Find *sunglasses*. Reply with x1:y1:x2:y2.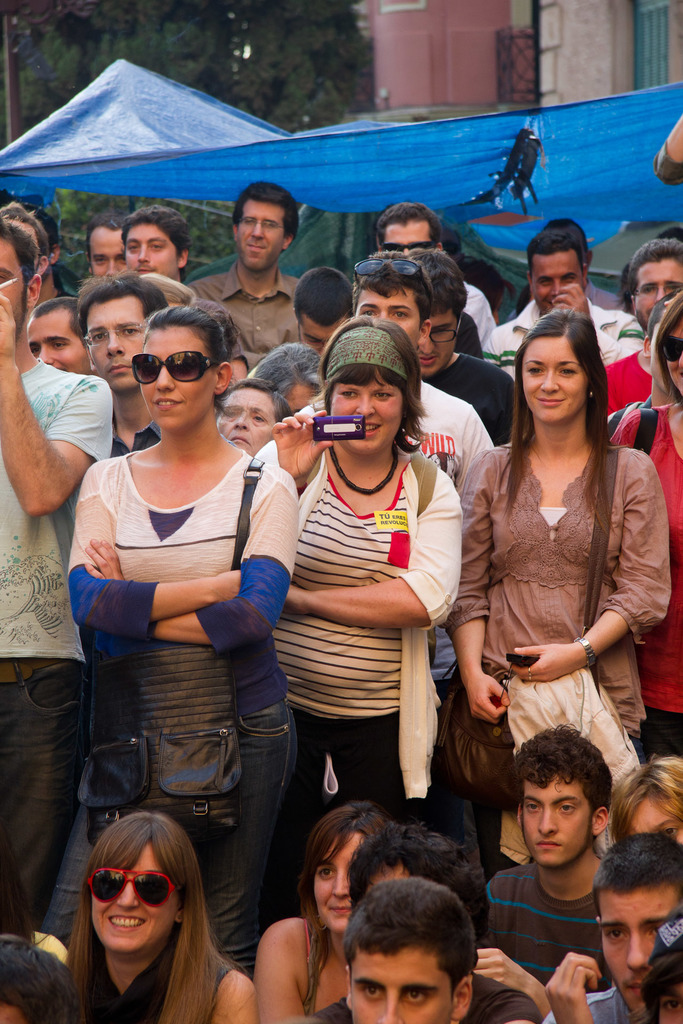
383:240:434:252.
